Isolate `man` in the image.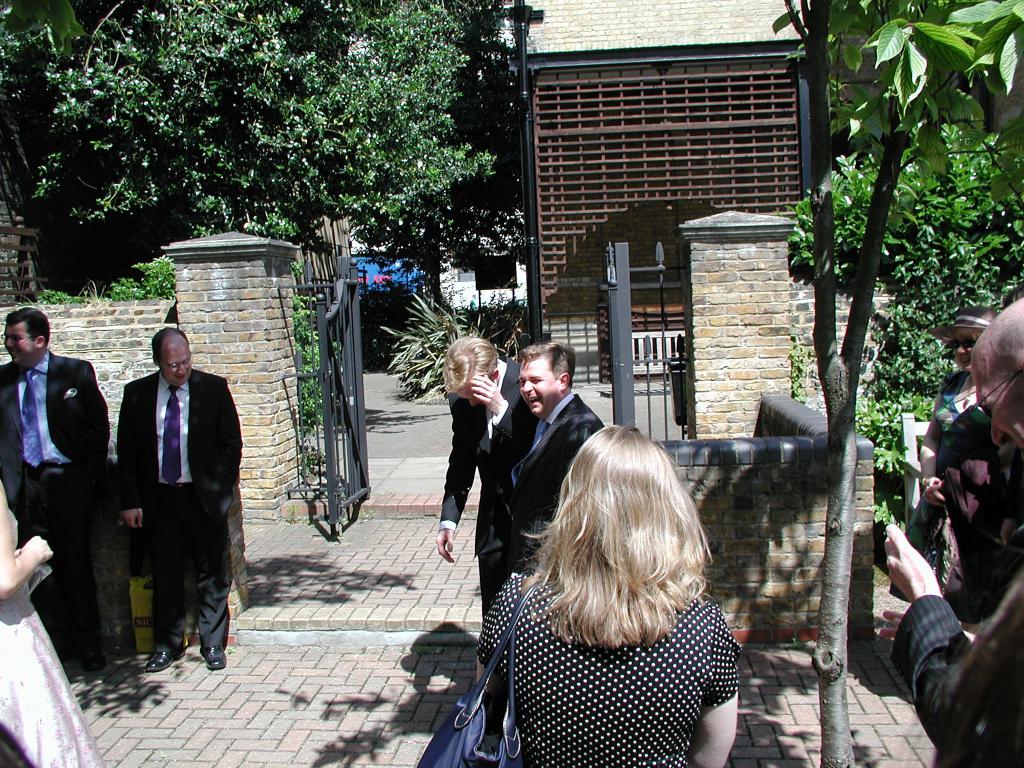
Isolated region: bbox(116, 325, 243, 673).
